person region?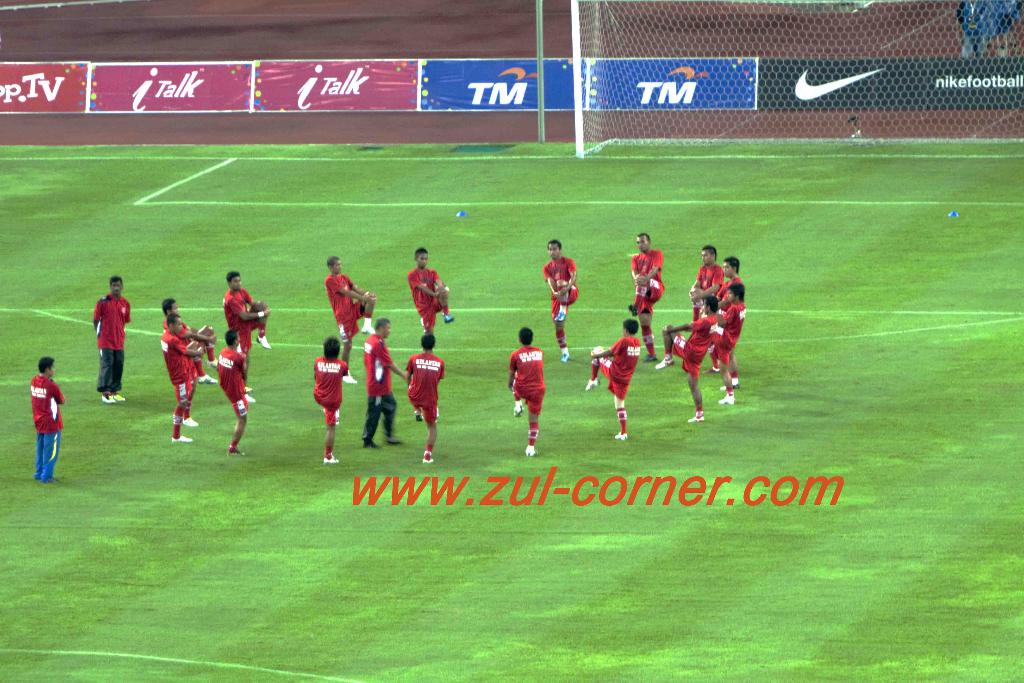
locate(707, 284, 747, 403)
